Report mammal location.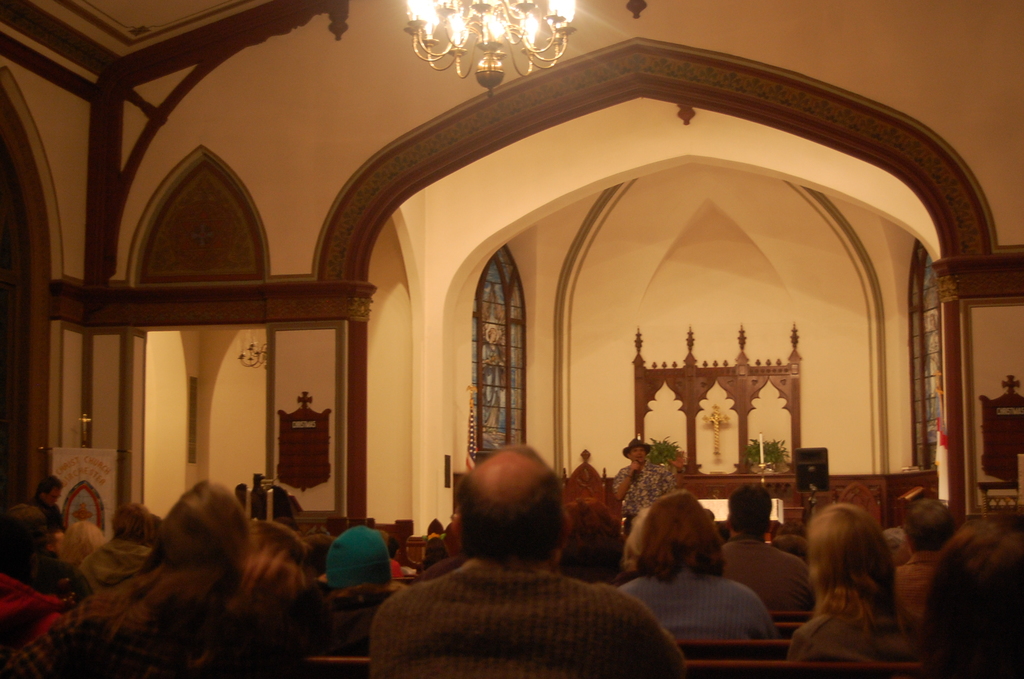
Report: <region>904, 497, 958, 626</region>.
